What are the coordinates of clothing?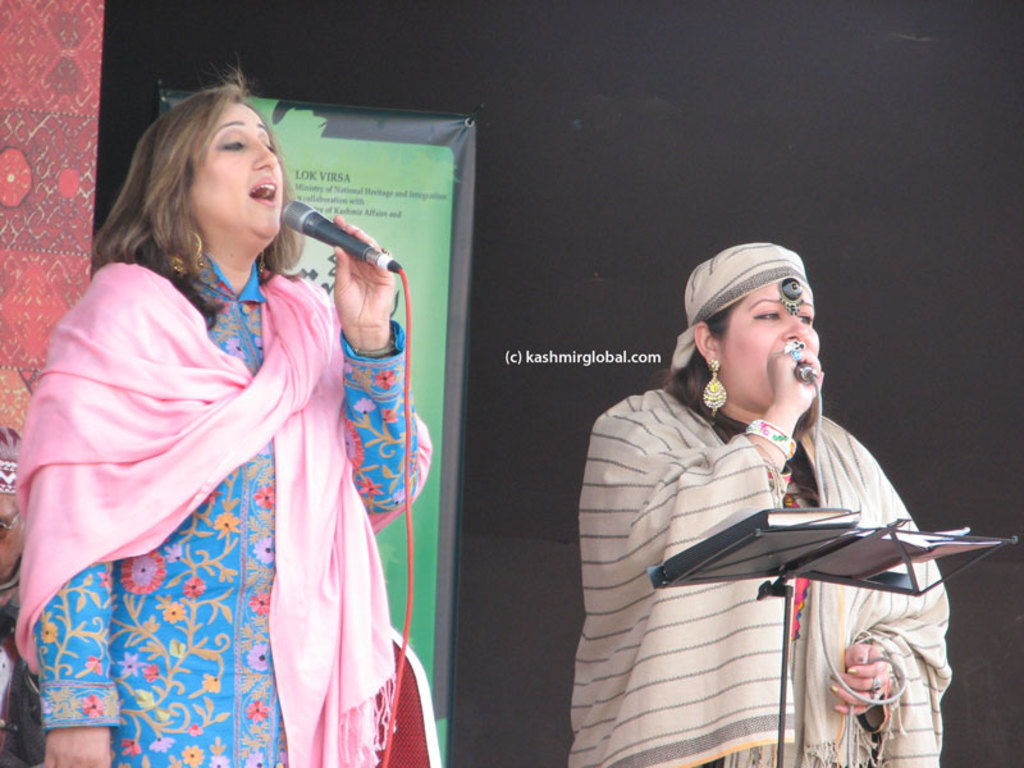
{"left": 552, "top": 370, "right": 956, "bottom": 767}.
